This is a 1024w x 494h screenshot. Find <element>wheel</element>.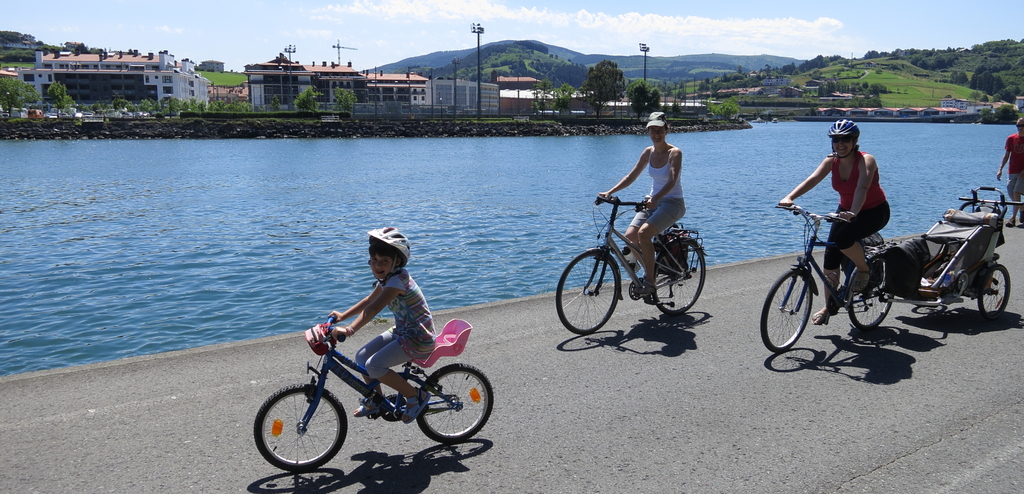
Bounding box: box(846, 251, 897, 335).
